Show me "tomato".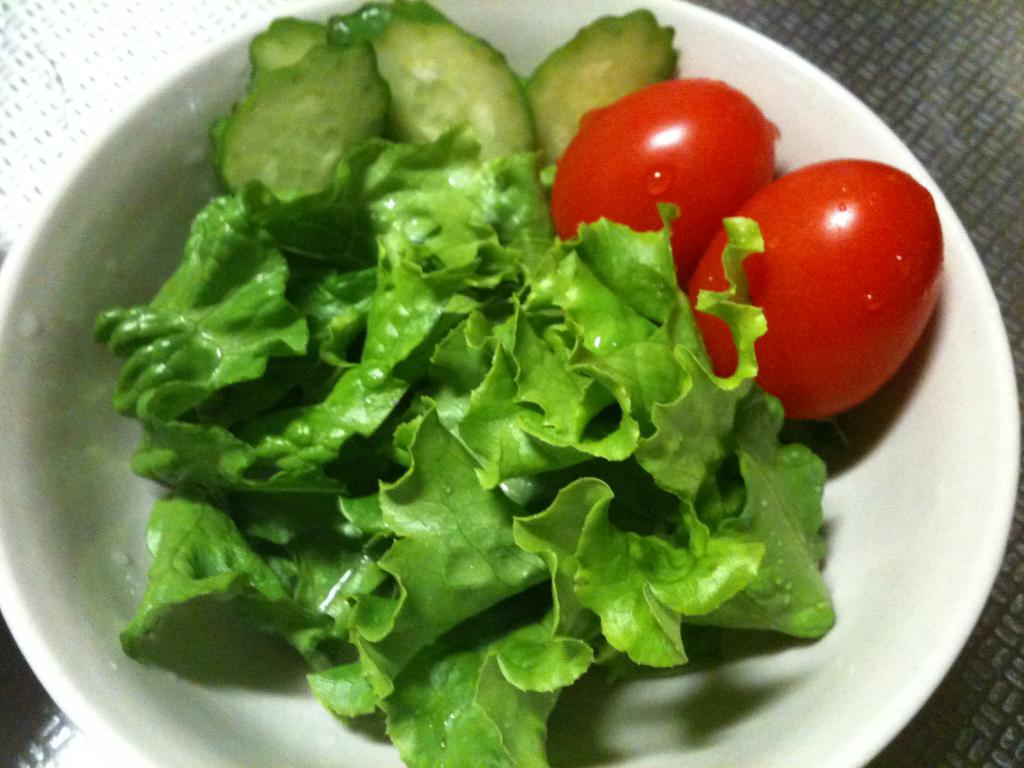
"tomato" is here: left=691, top=158, right=945, bottom=428.
